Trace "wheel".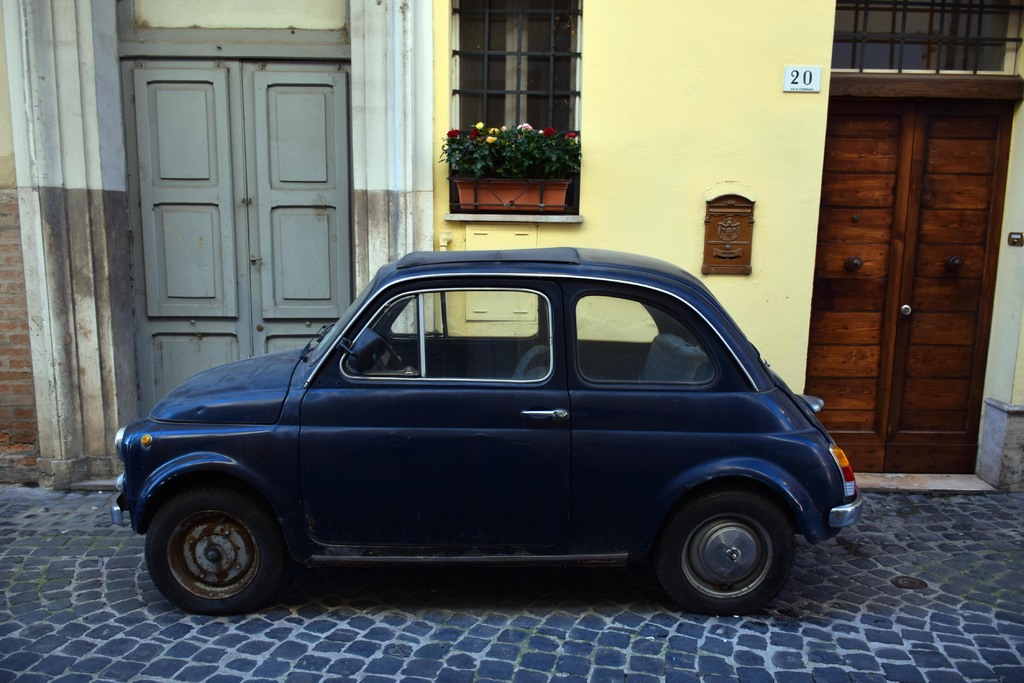
Traced to 131 489 287 609.
